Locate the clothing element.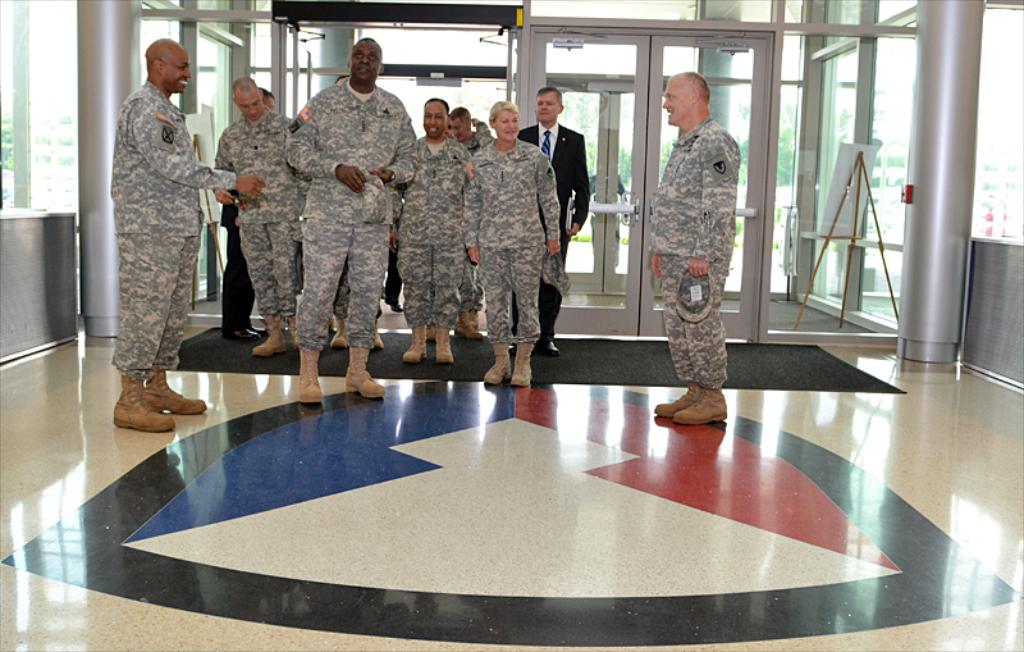
Element bbox: (x1=402, y1=131, x2=475, y2=319).
